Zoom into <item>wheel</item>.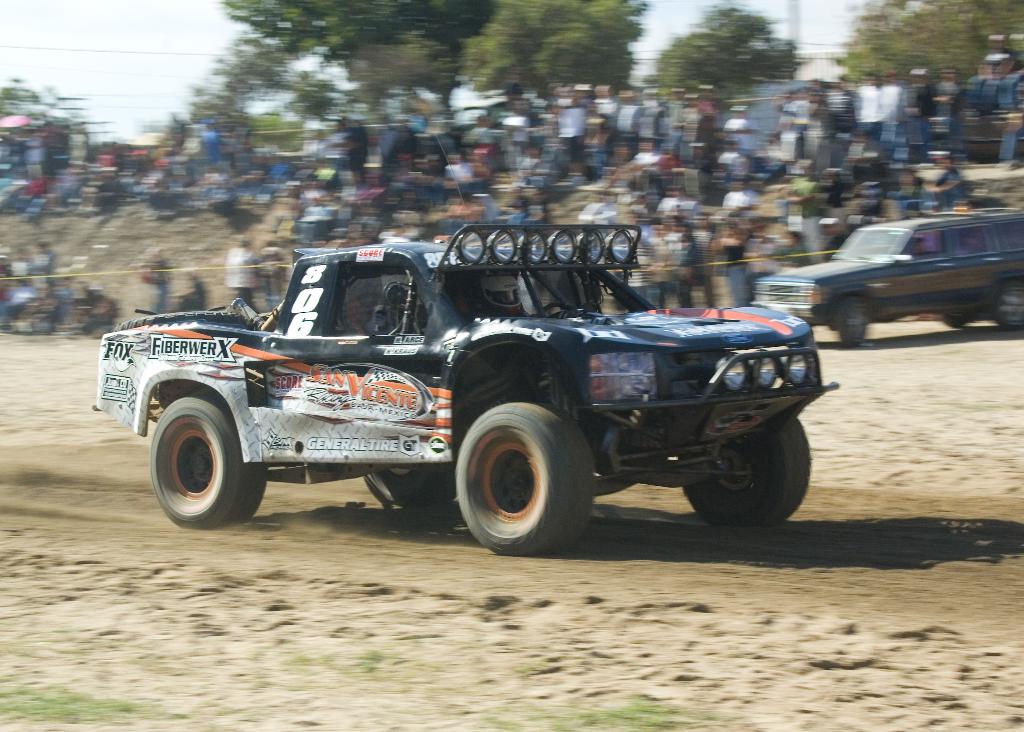
Zoom target: pyautogui.locateOnScreen(454, 401, 593, 553).
